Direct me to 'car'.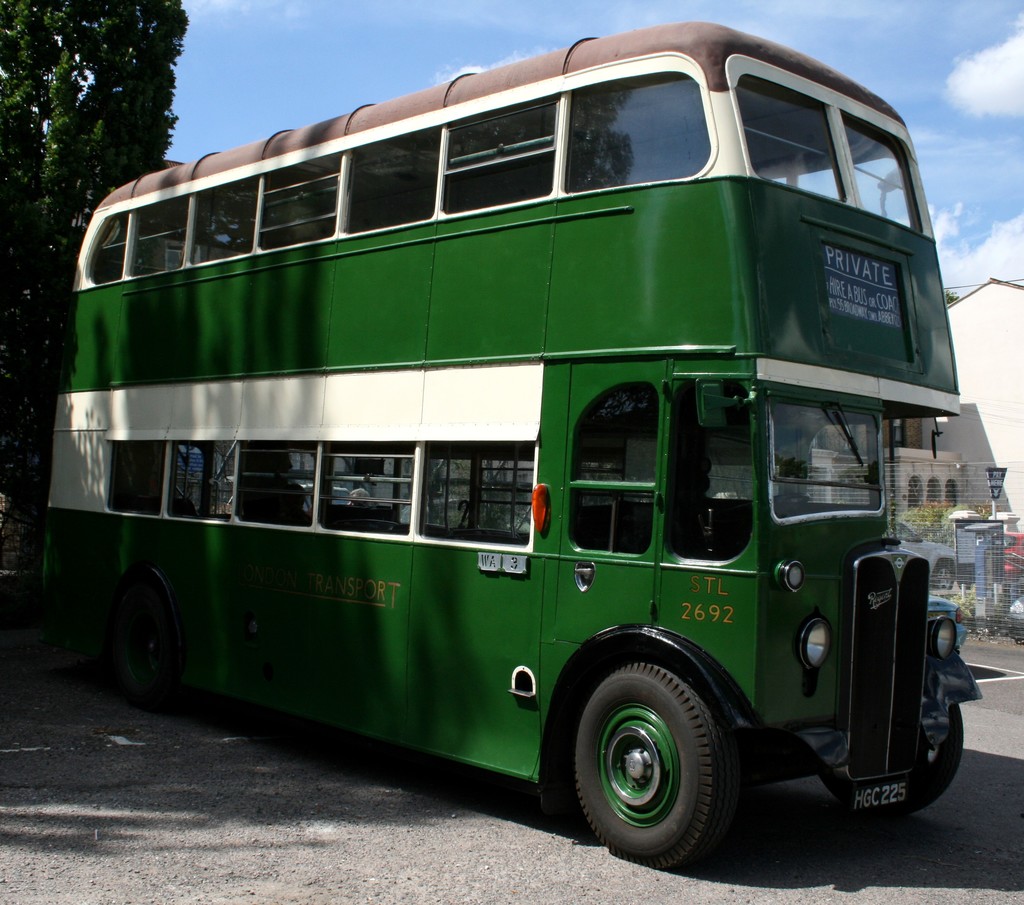
Direction: <region>300, 482, 351, 514</region>.
